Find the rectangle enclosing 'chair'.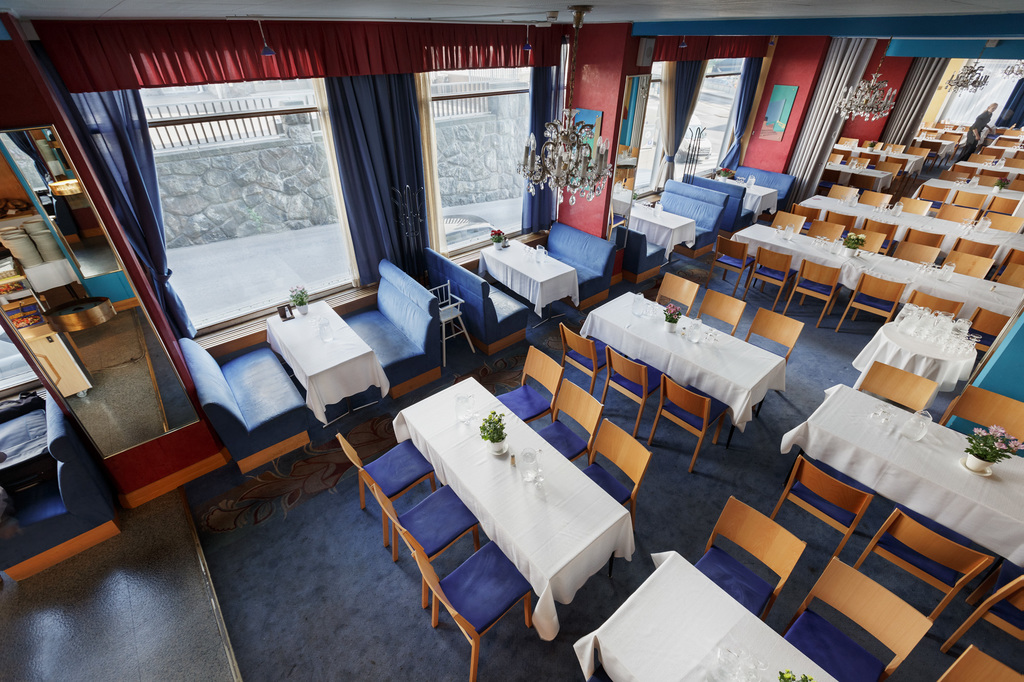
[left=941, top=557, right=1023, bottom=650].
